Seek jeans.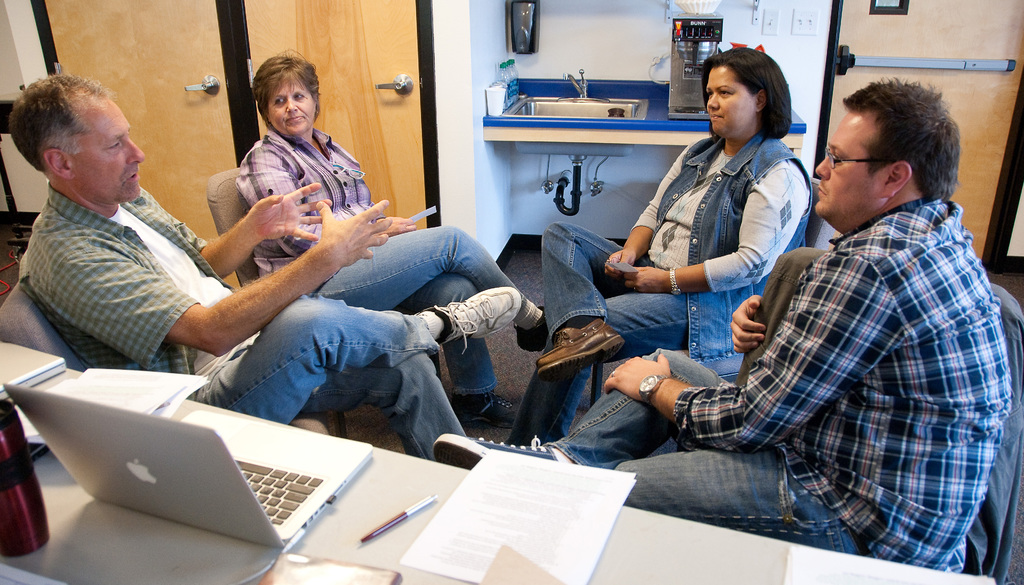
(508,223,688,442).
